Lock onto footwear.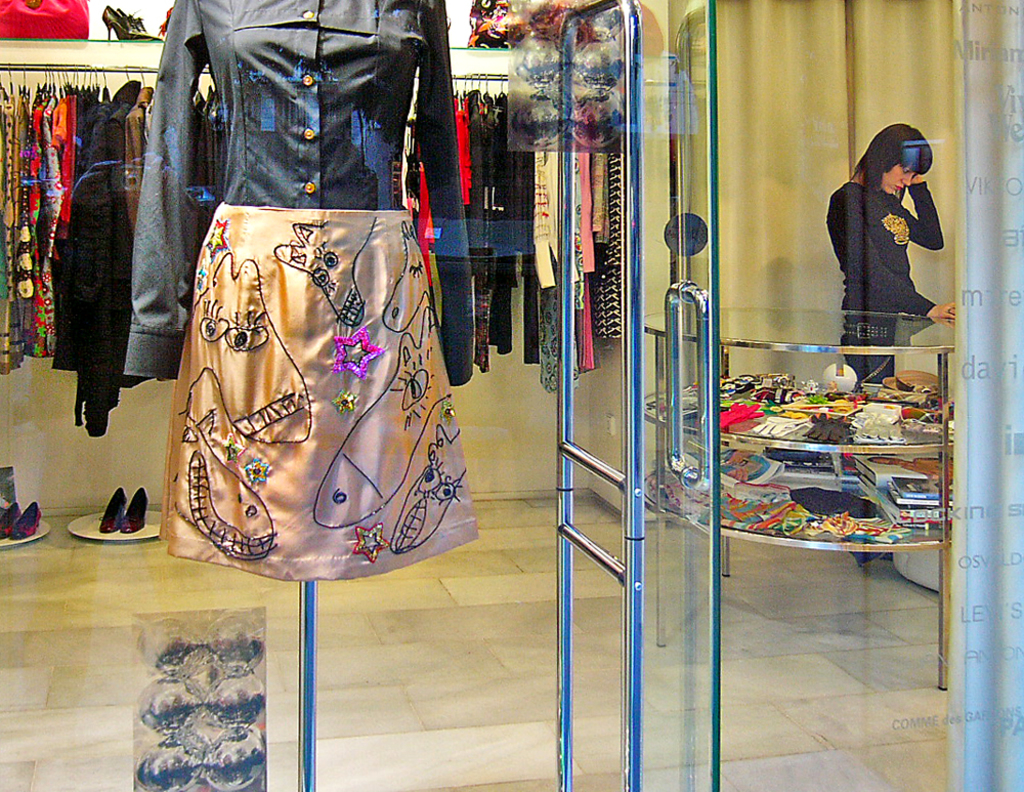
Locked: (0,497,20,539).
